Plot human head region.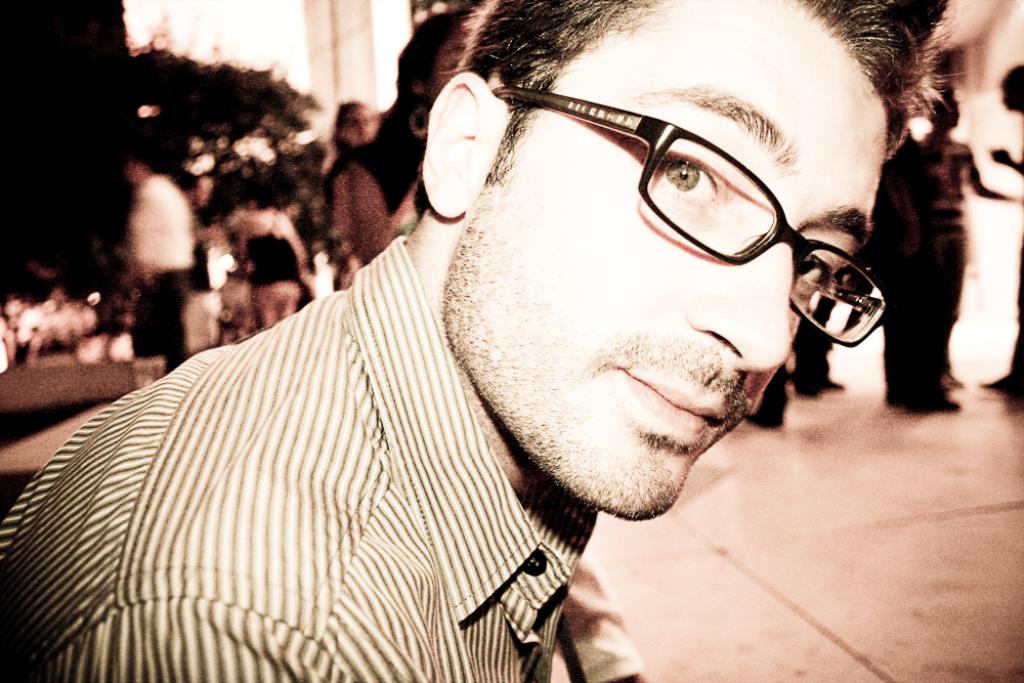
Plotted at <box>1005,65,1023,105</box>.
